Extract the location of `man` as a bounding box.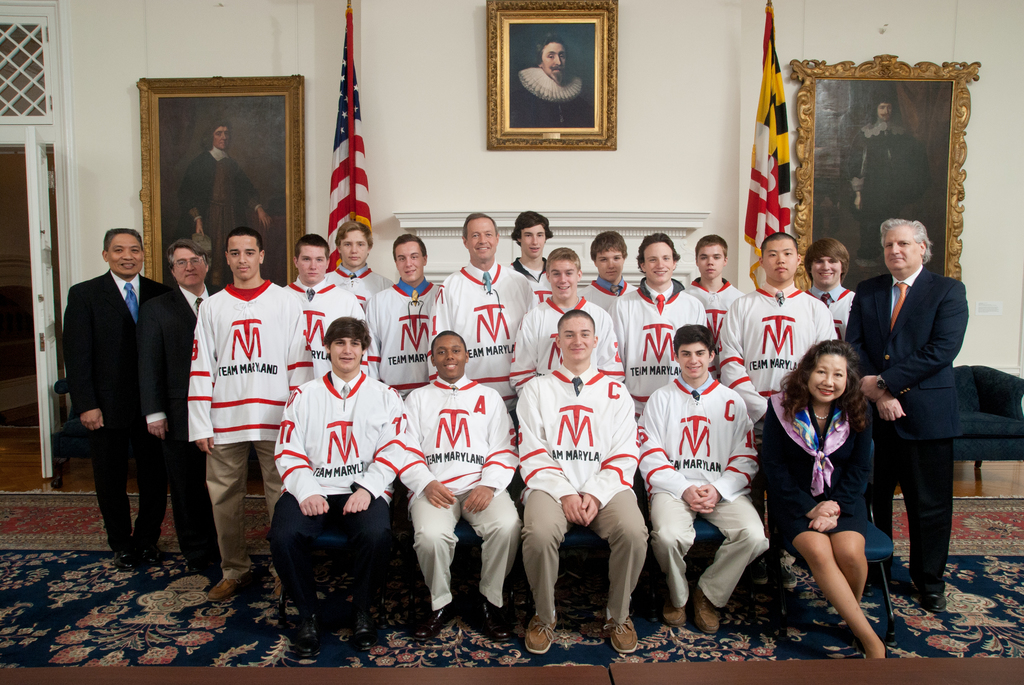
select_region(611, 232, 703, 416).
